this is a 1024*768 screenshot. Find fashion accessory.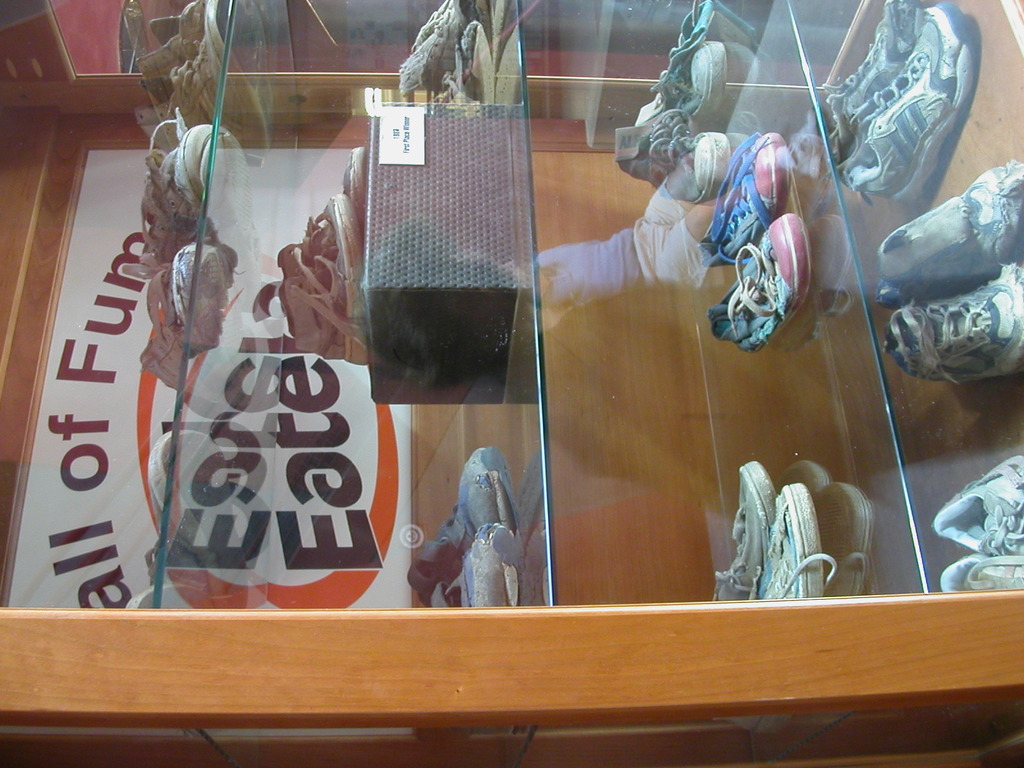
Bounding box: [x1=697, y1=131, x2=797, y2=268].
